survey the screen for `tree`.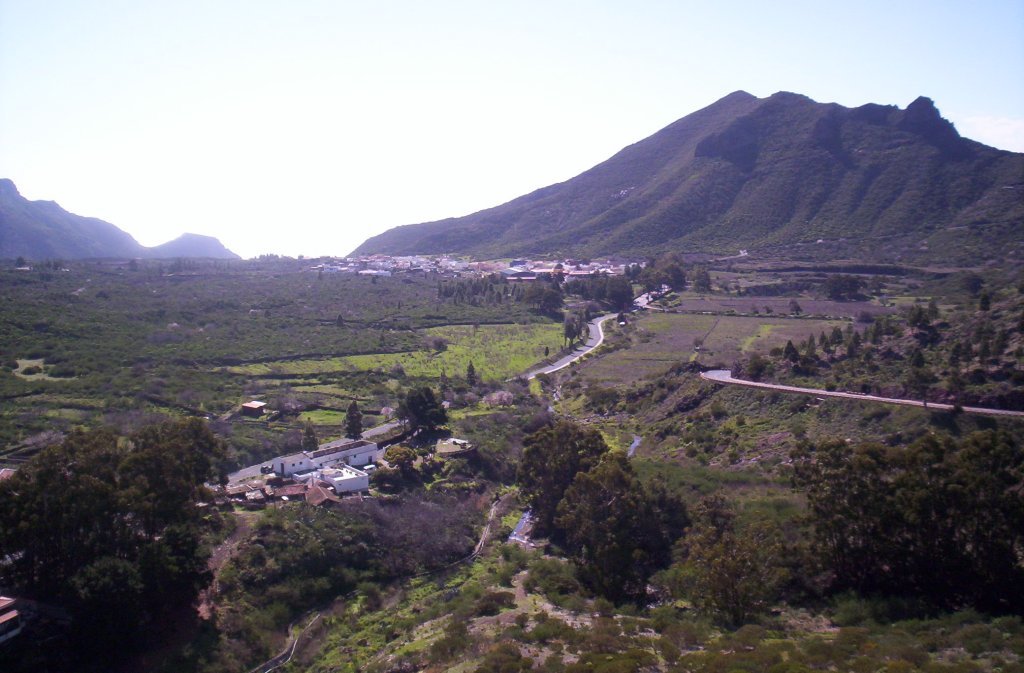
Survey found: {"x1": 342, "y1": 403, "x2": 360, "y2": 442}.
